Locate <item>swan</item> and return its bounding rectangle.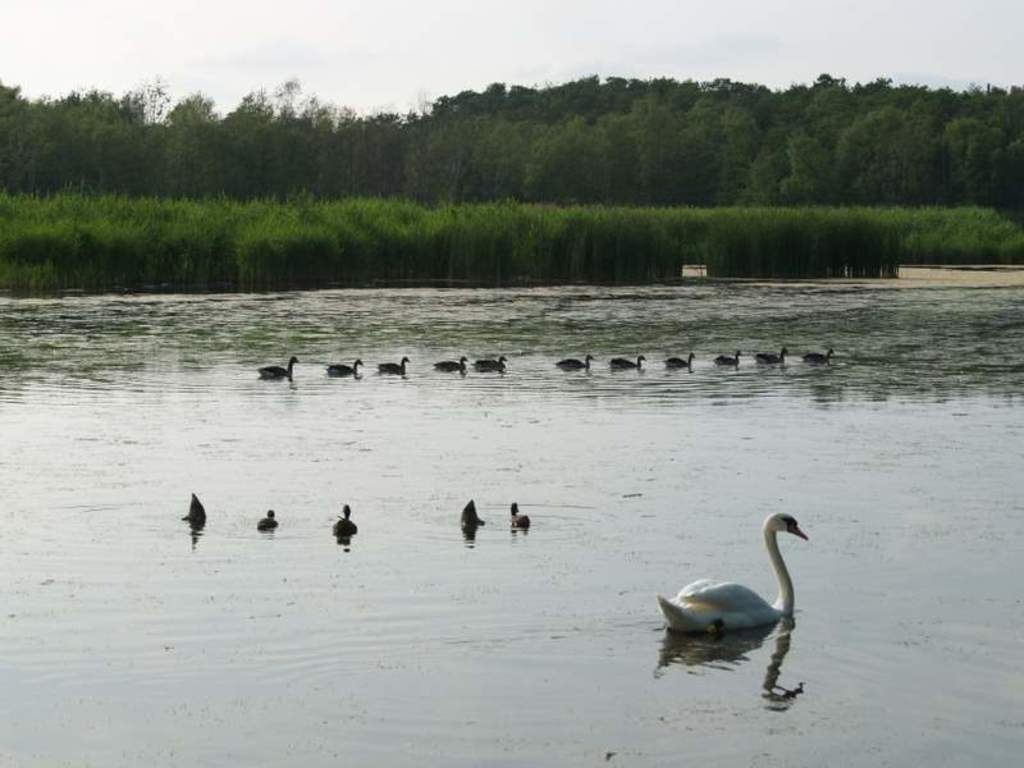
<box>607,348,650,372</box>.
